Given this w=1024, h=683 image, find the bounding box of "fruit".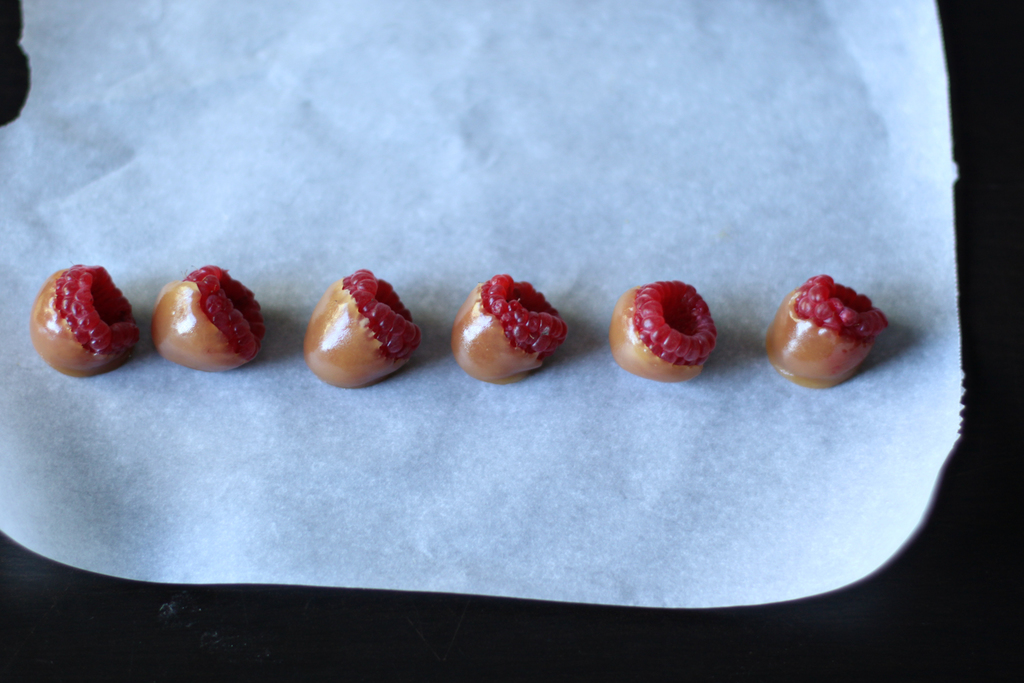
select_region(30, 264, 141, 377).
